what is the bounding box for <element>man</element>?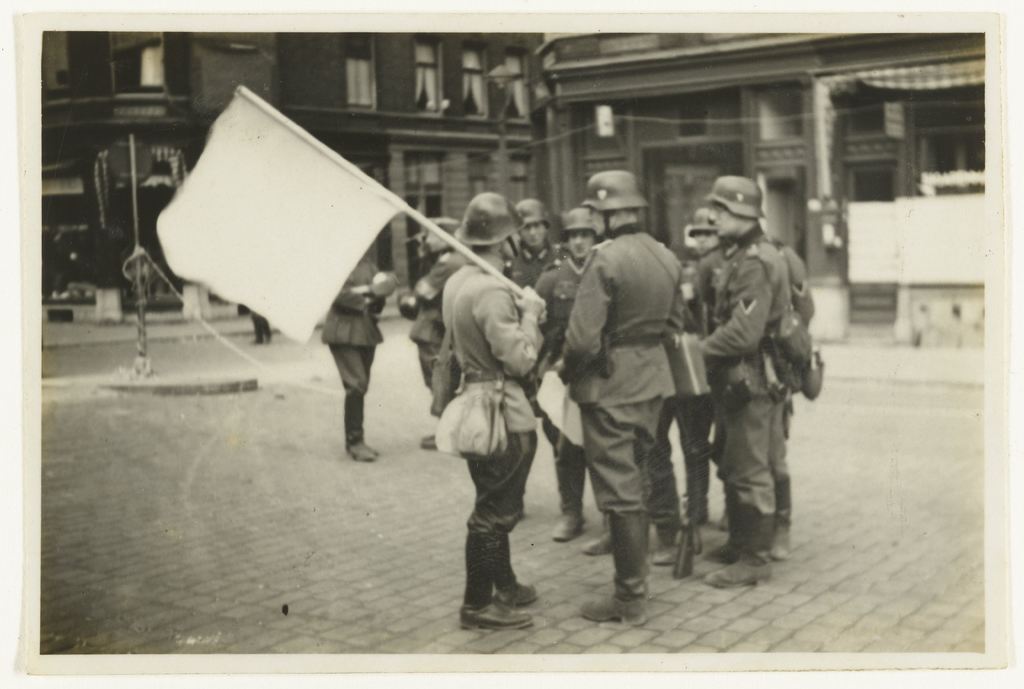
bbox(679, 202, 823, 485).
